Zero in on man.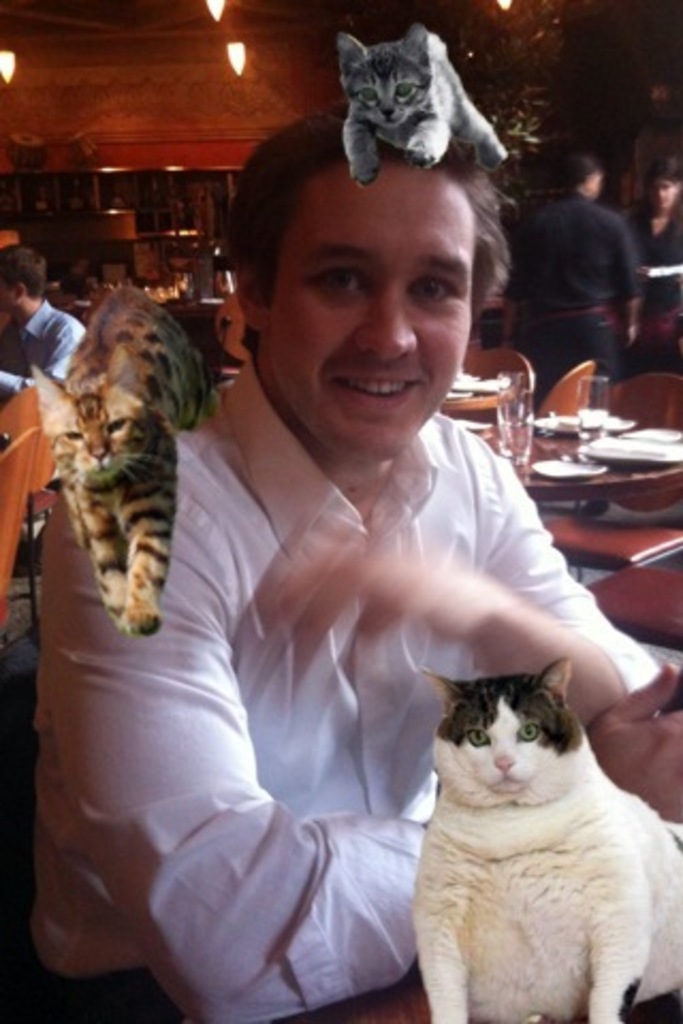
Zeroed in: <box>506,154,645,516</box>.
